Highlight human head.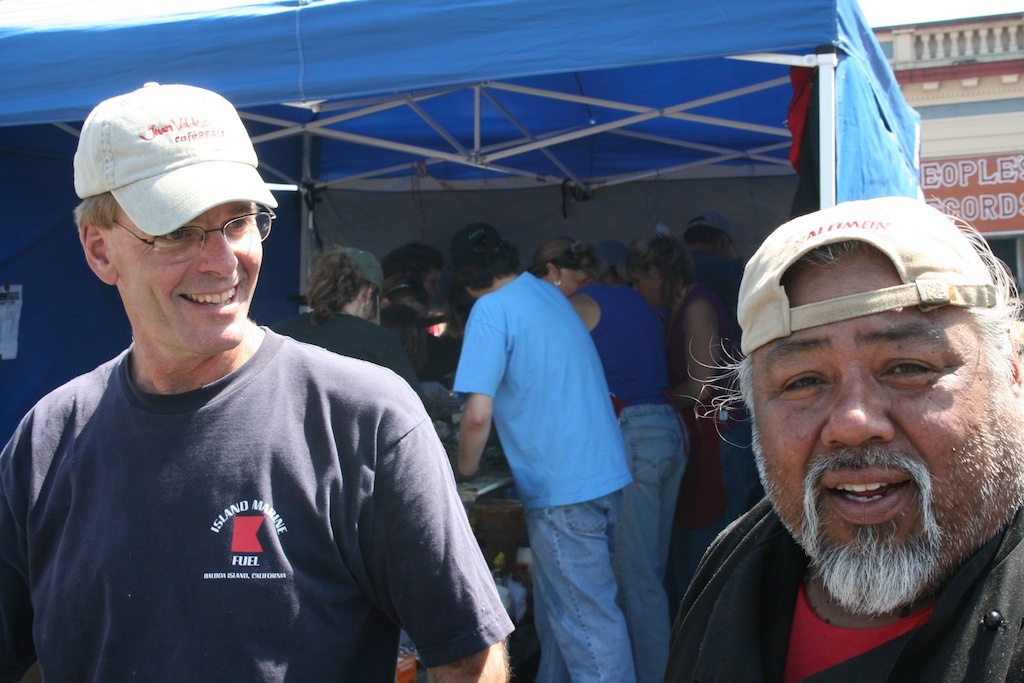
Highlighted region: (72, 82, 277, 352).
